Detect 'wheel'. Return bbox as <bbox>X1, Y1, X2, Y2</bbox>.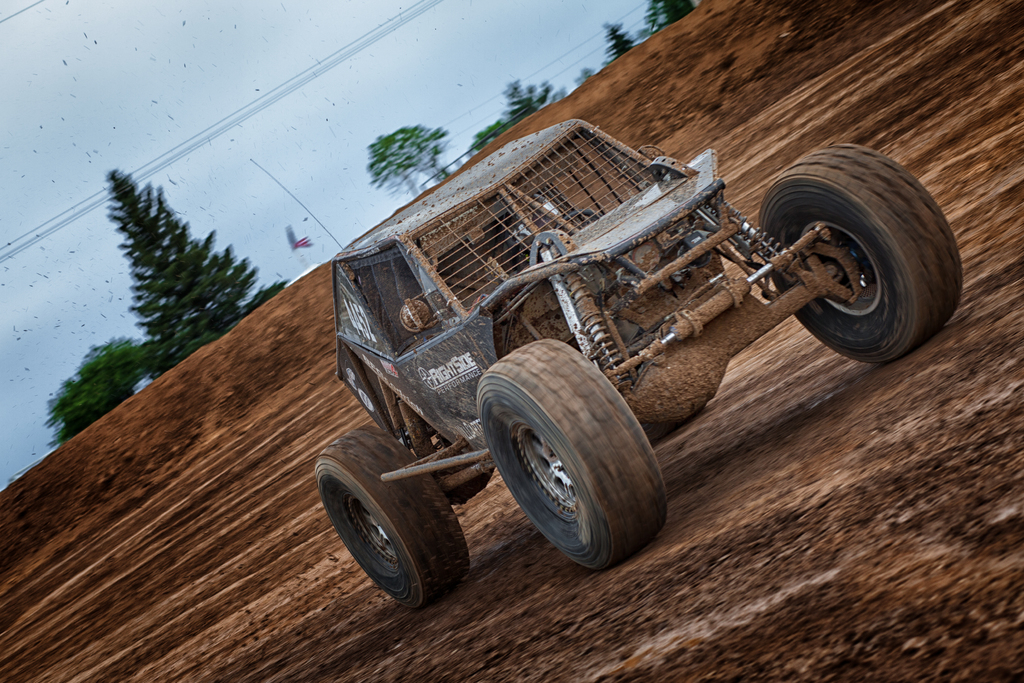
<bbox>314, 428, 470, 609</bbox>.
